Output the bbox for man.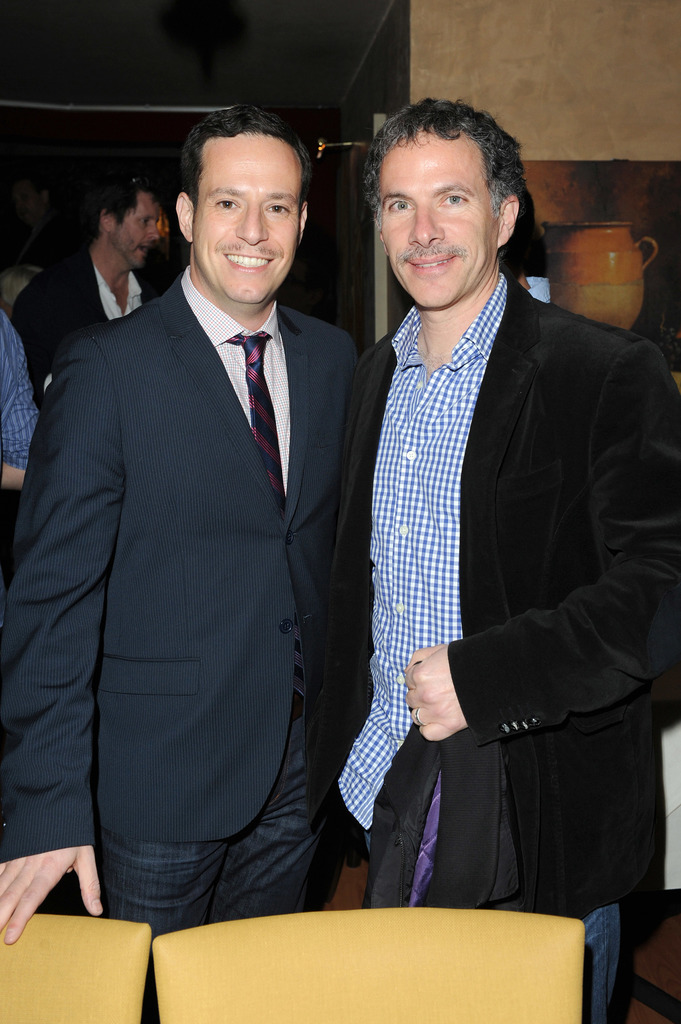
<box>0,103,359,1023</box>.
